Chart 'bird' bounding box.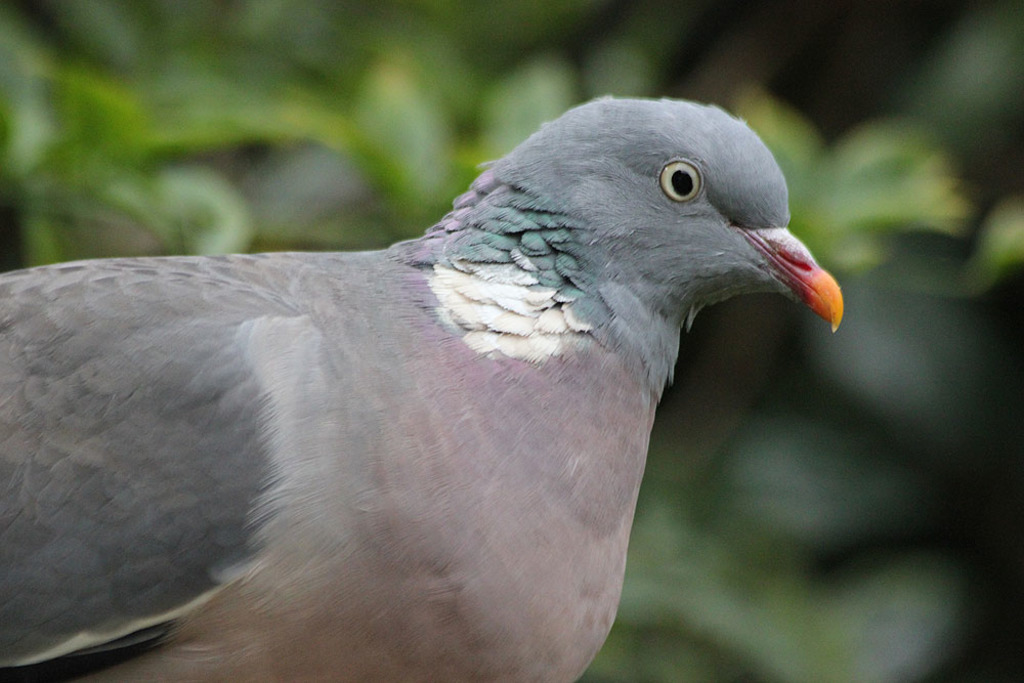
Charted: left=13, top=83, right=828, bottom=678.
